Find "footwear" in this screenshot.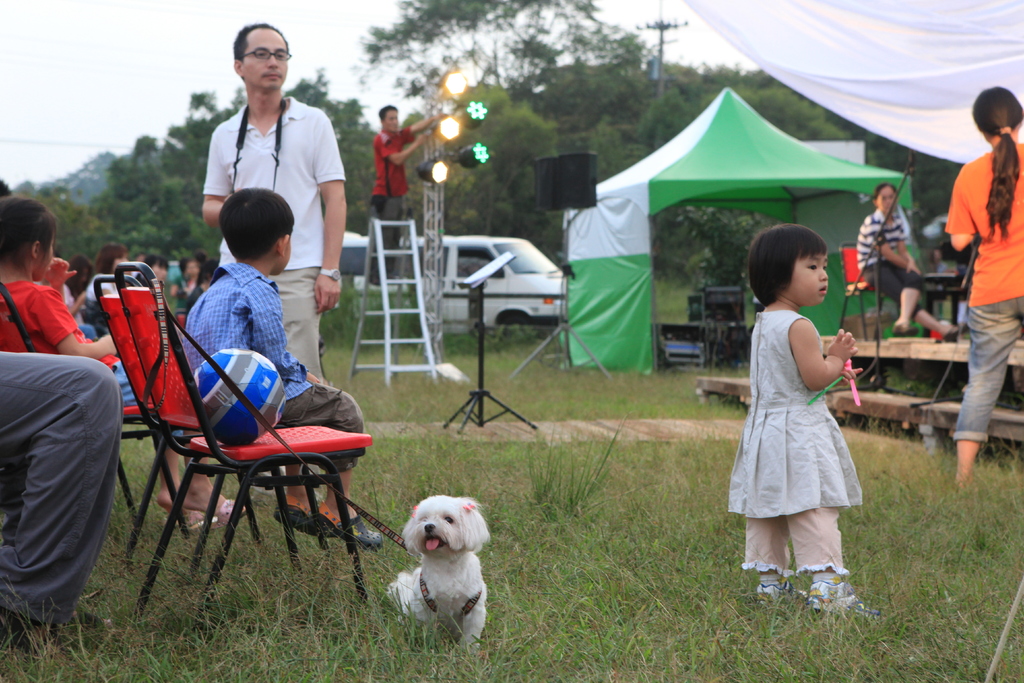
The bounding box for "footwear" is l=216, t=499, r=250, b=524.
